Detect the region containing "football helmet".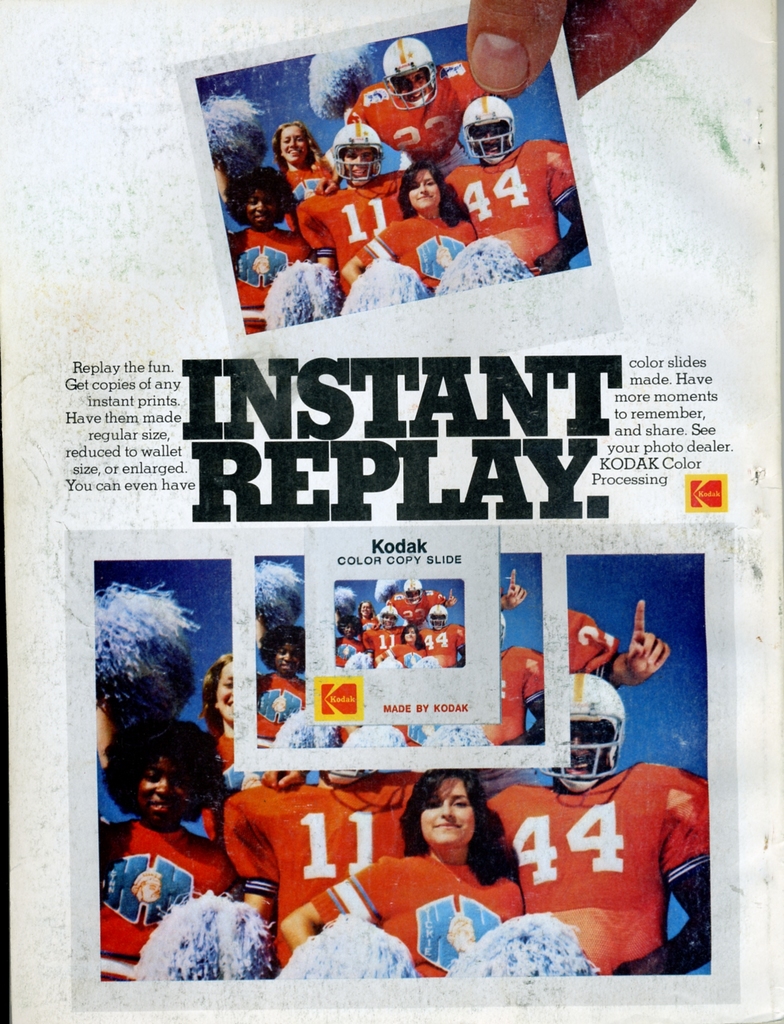
[429,603,453,633].
